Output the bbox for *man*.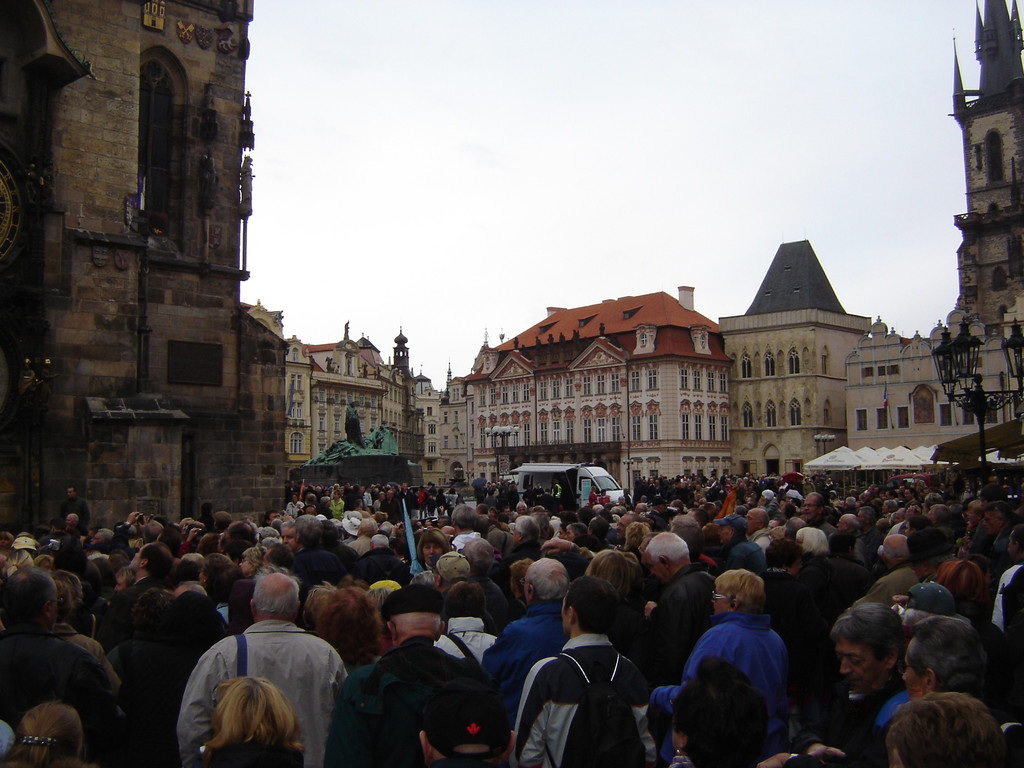
{"left": 294, "top": 480, "right": 304, "bottom": 500}.
